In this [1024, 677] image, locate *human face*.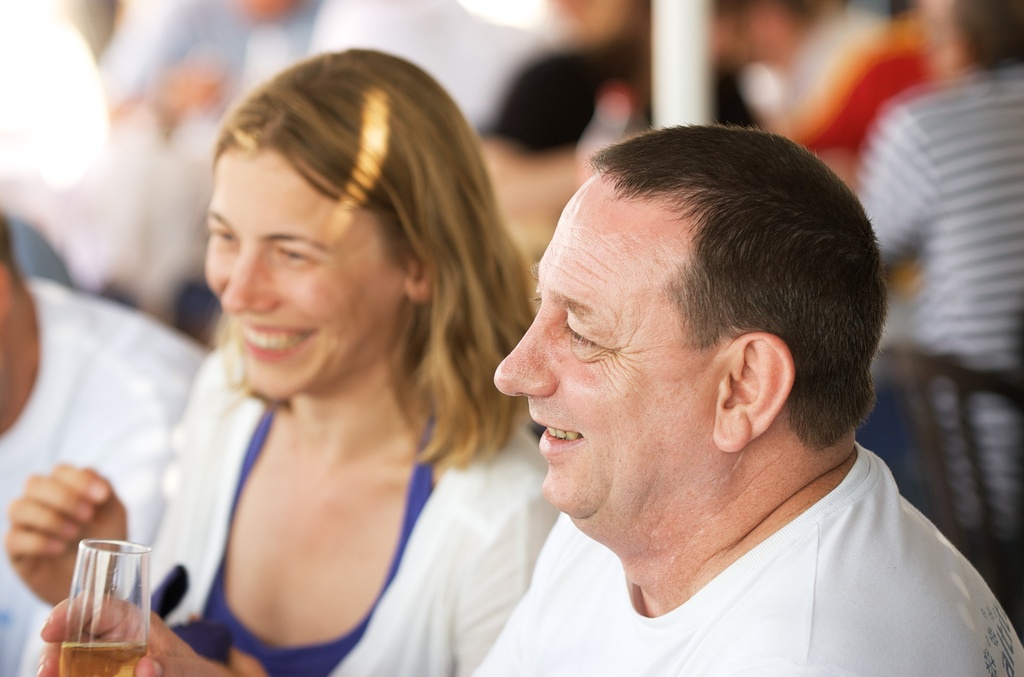
Bounding box: x1=492, y1=183, x2=705, y2=522.
